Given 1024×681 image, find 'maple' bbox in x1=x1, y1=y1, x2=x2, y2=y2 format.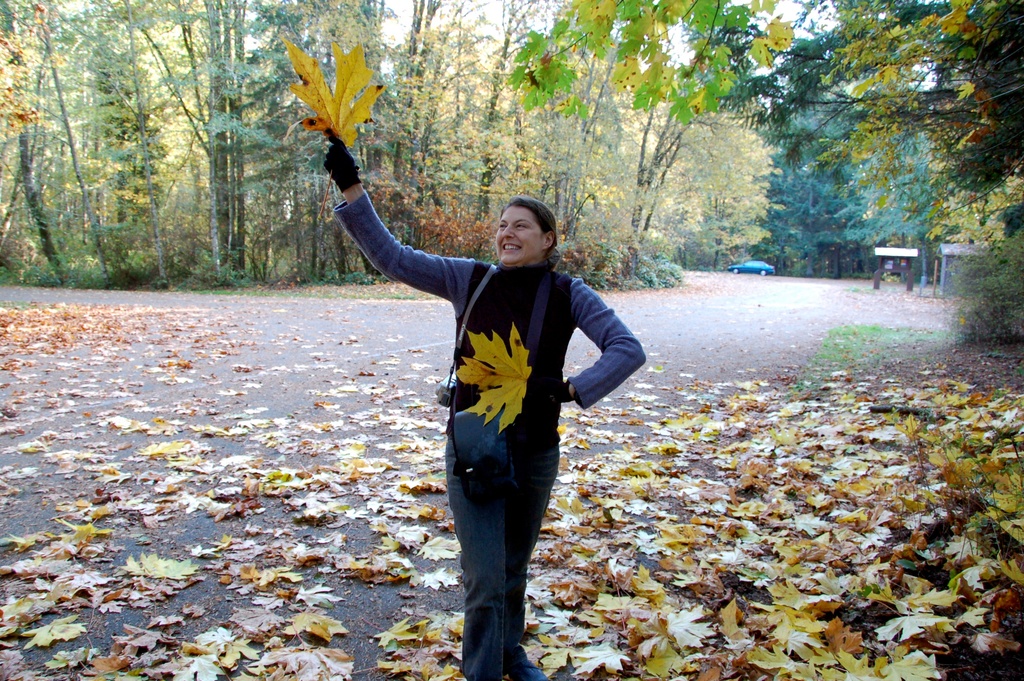
x1=279, y1=28, x2=389, y2=227.
